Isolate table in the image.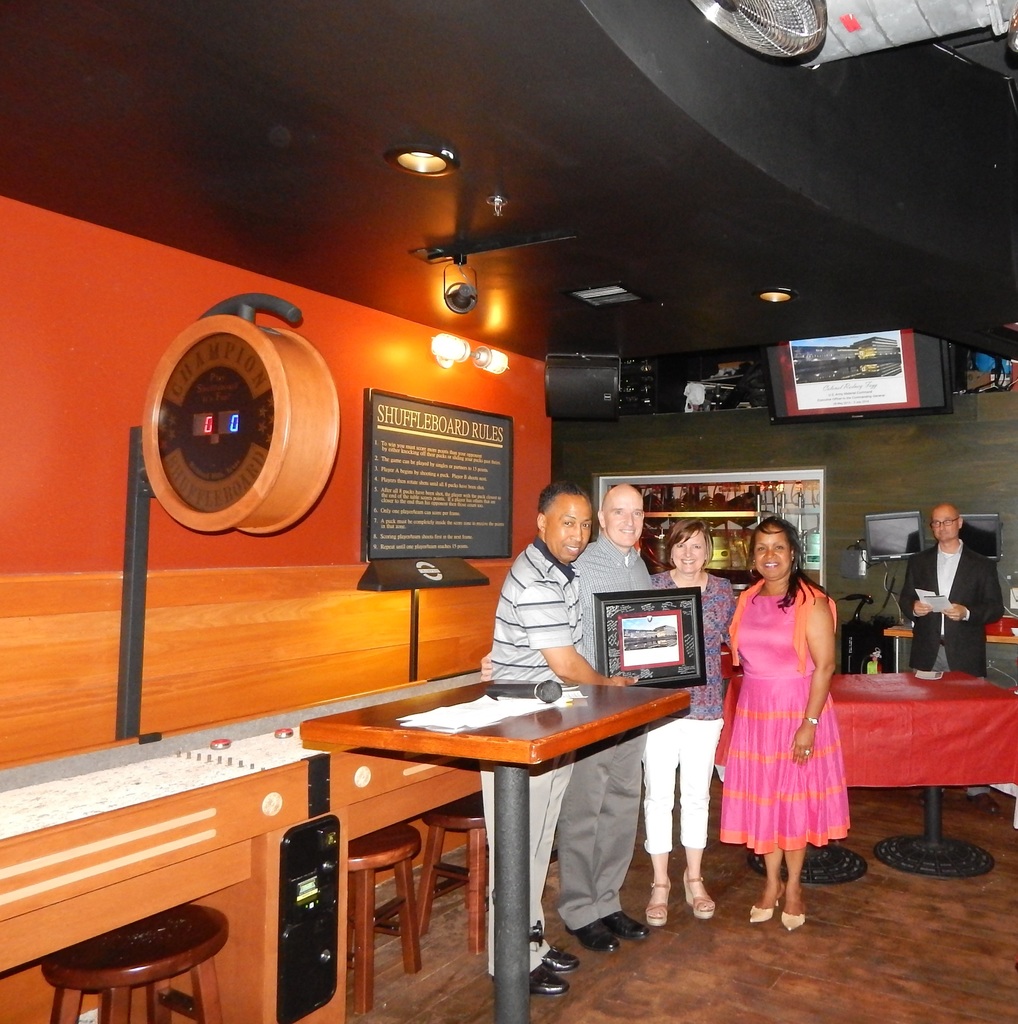
Isolated region: [834, 665, 1016, 889].
